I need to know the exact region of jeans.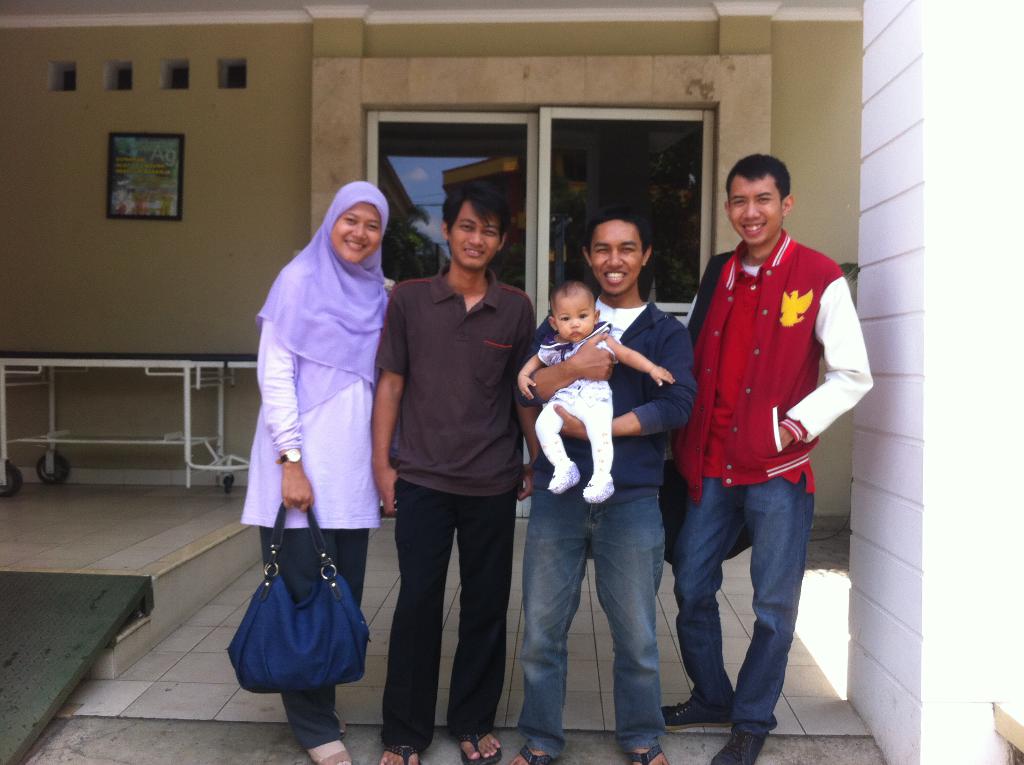
Region: left=524, top=468, right=666, bottom=748.
